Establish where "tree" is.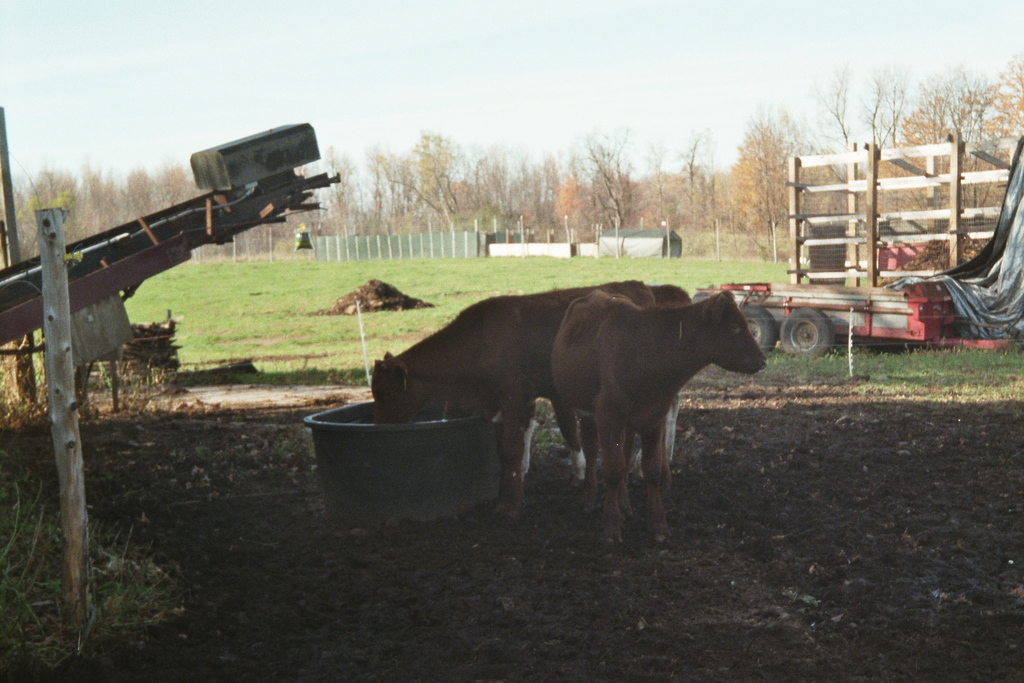
Established at l=717, t=103, r=831, b=271.
